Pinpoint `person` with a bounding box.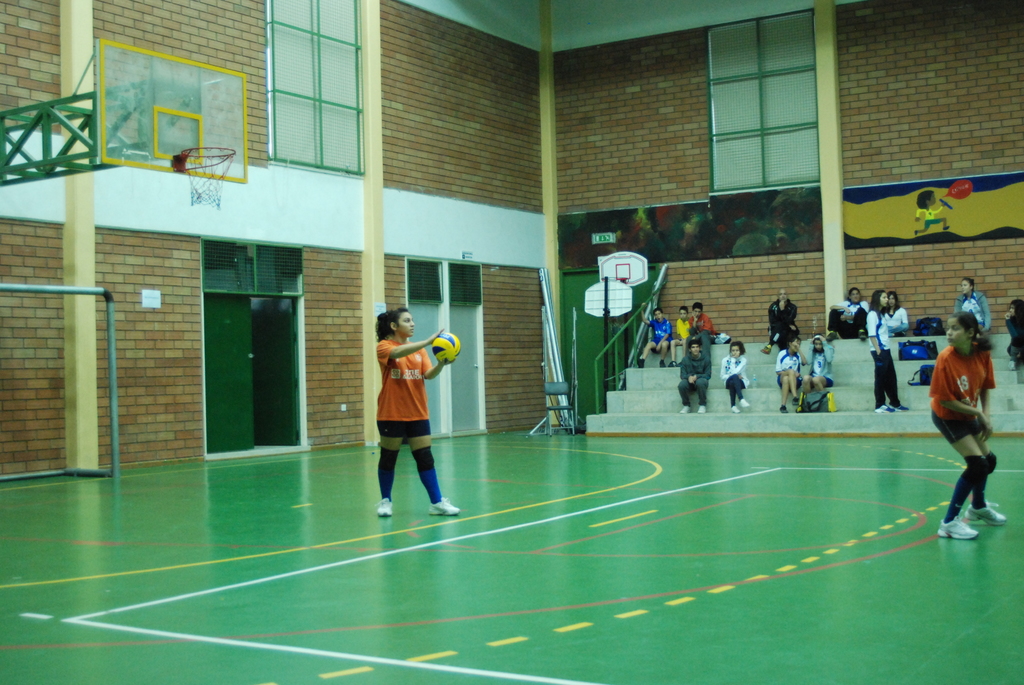
x1=676 y1=342 x2=711 y2=414.
